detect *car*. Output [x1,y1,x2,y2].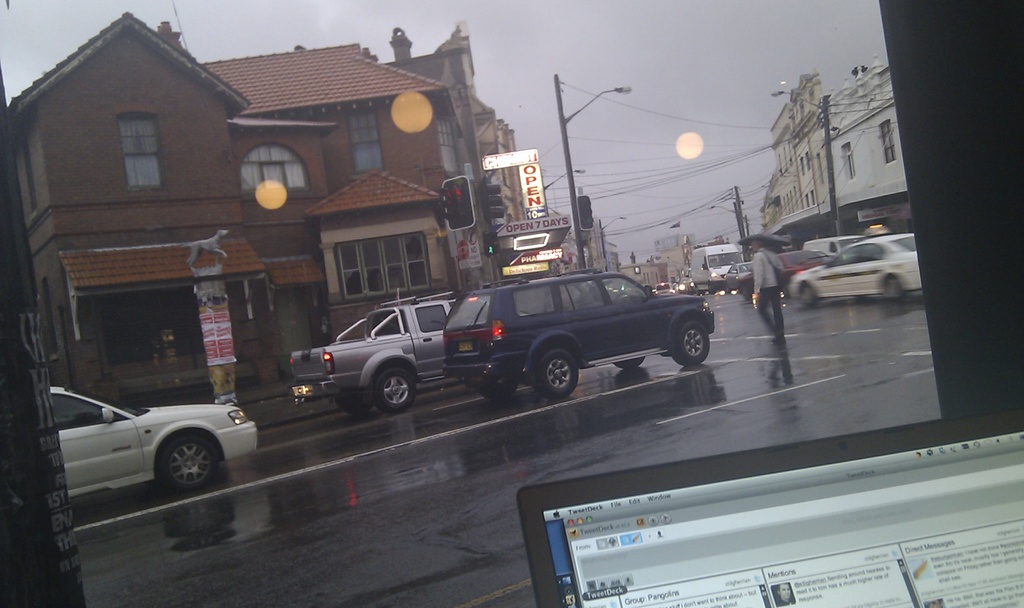
[741,251,838,303].
